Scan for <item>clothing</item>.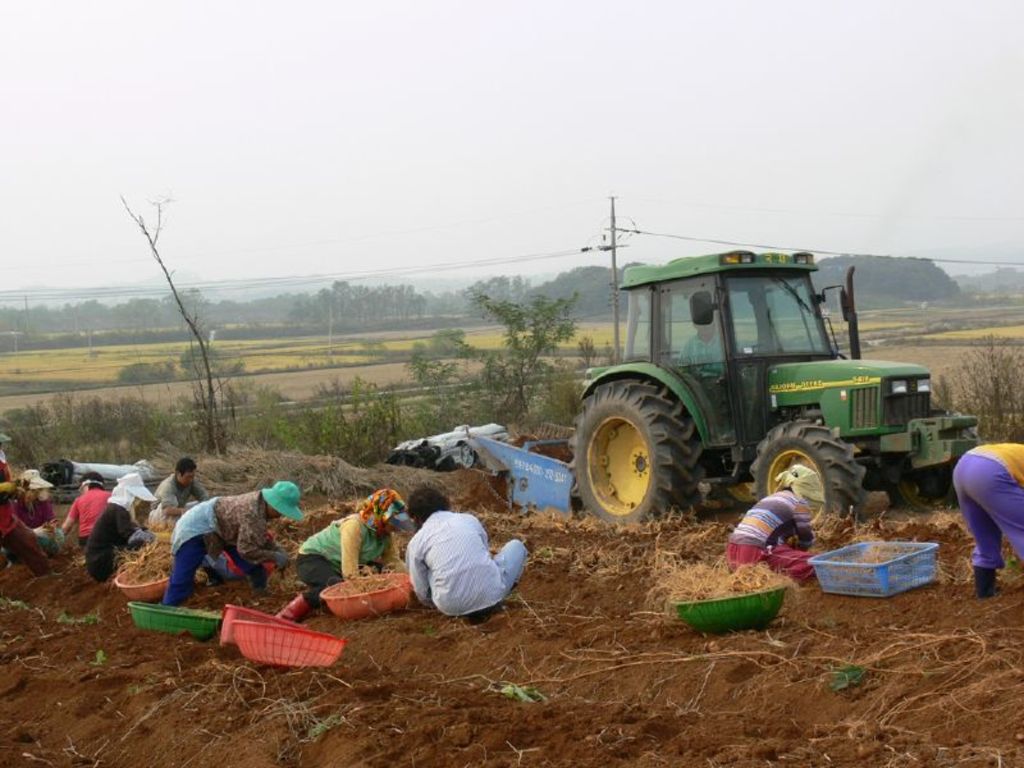
Scan result: x1=172, y1=504, x2=282, y2=602.
